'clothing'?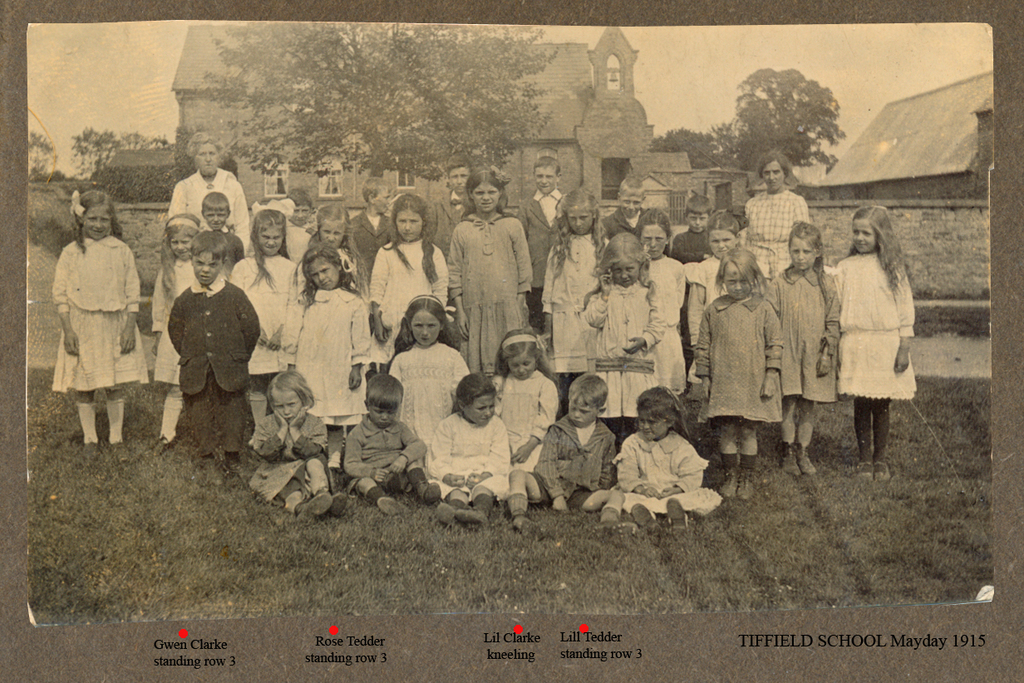
151,259,196,384
